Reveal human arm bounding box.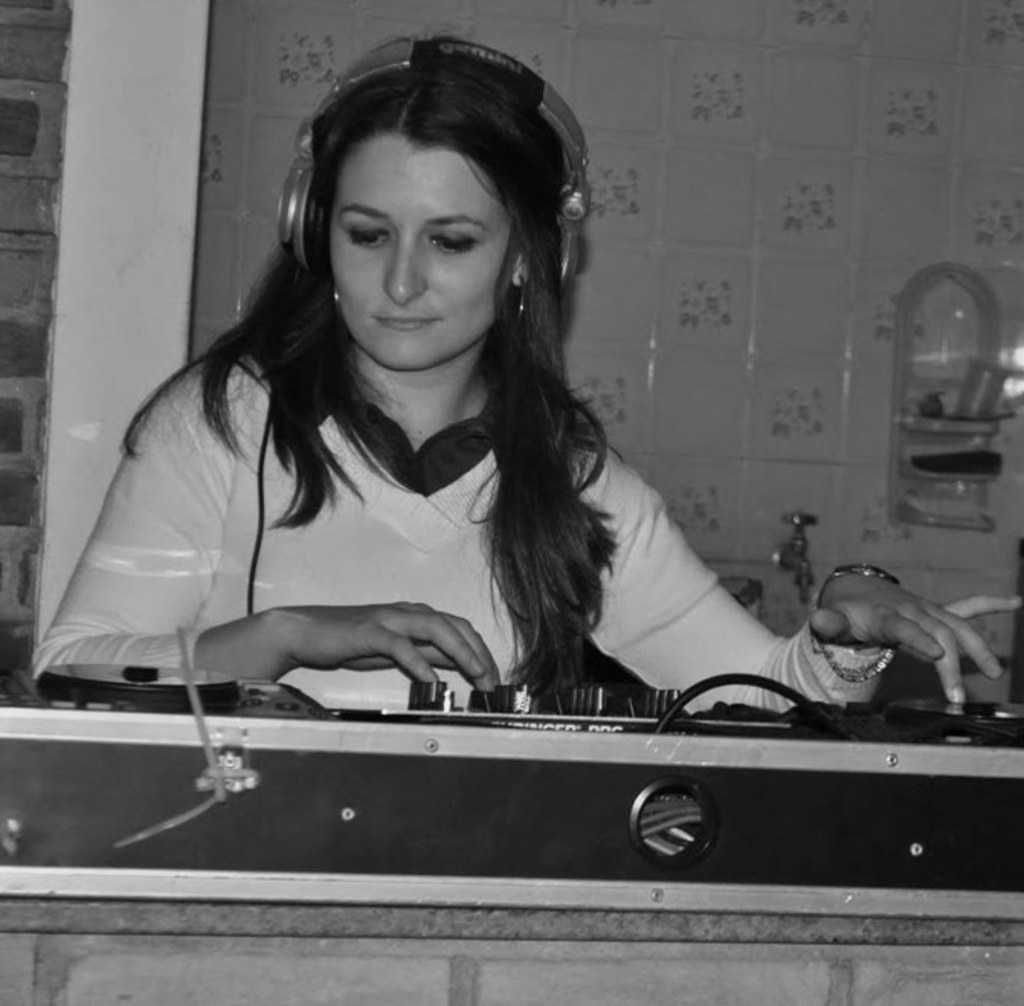
Revealed: box(40, 379, 423, 692).
